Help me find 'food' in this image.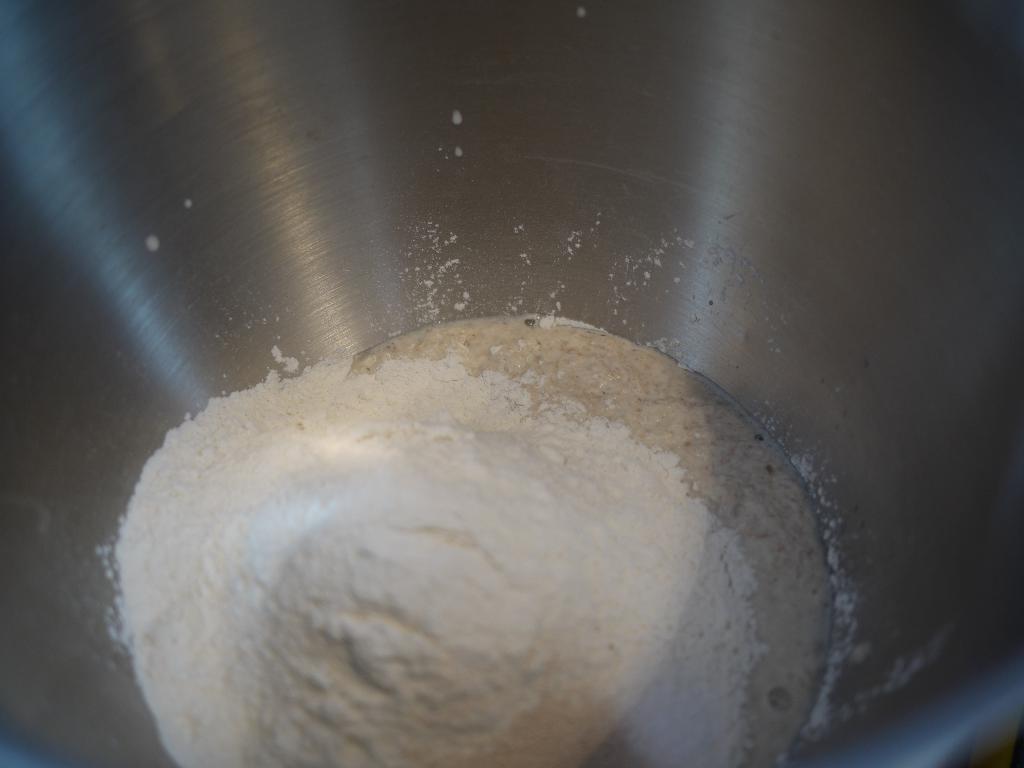
Found it: detection(351, 317, 836, 767).
